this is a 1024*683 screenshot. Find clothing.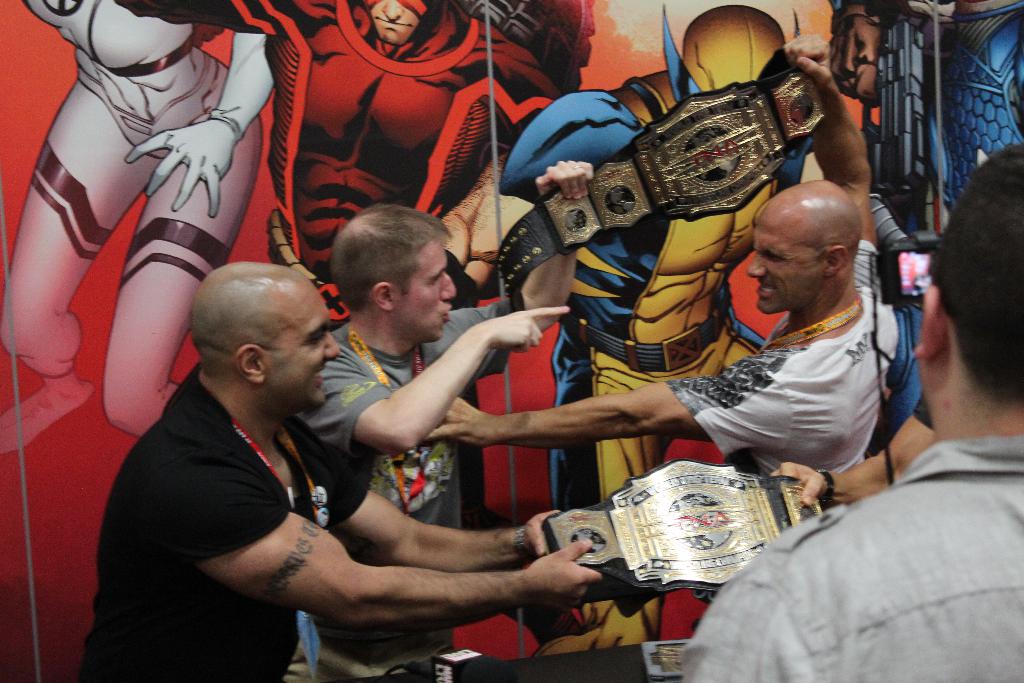
Bounding box: locate(310, 297, 542, 662).
